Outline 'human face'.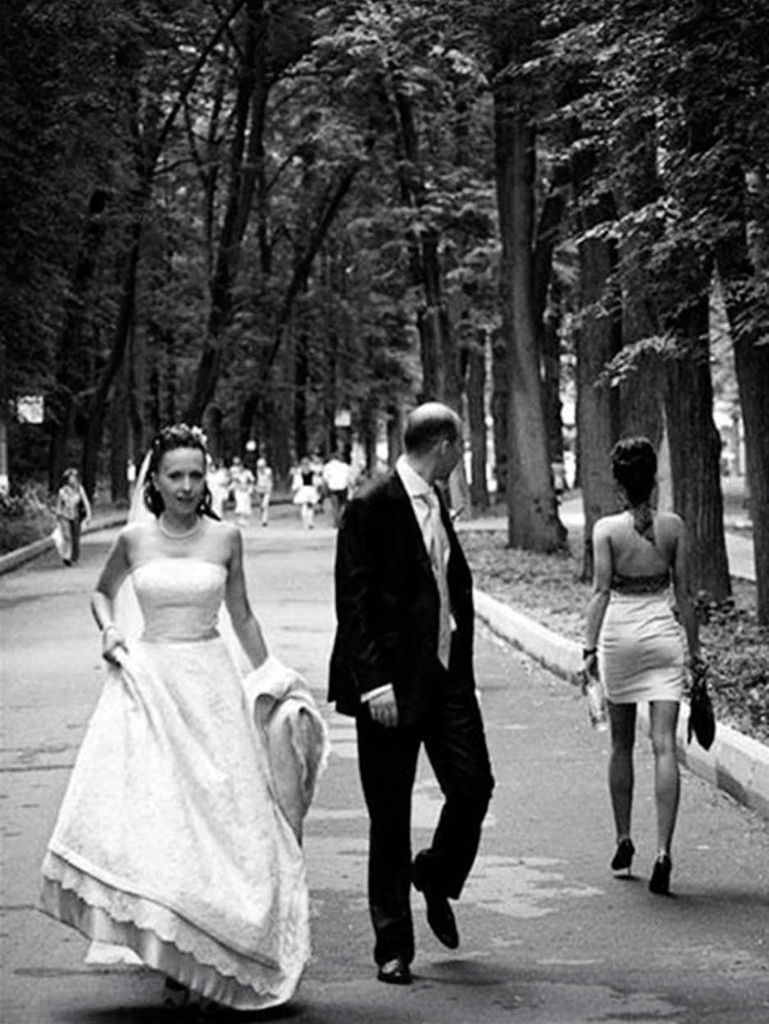
Outline: left=158, top=449, right=204, bottom=515.
